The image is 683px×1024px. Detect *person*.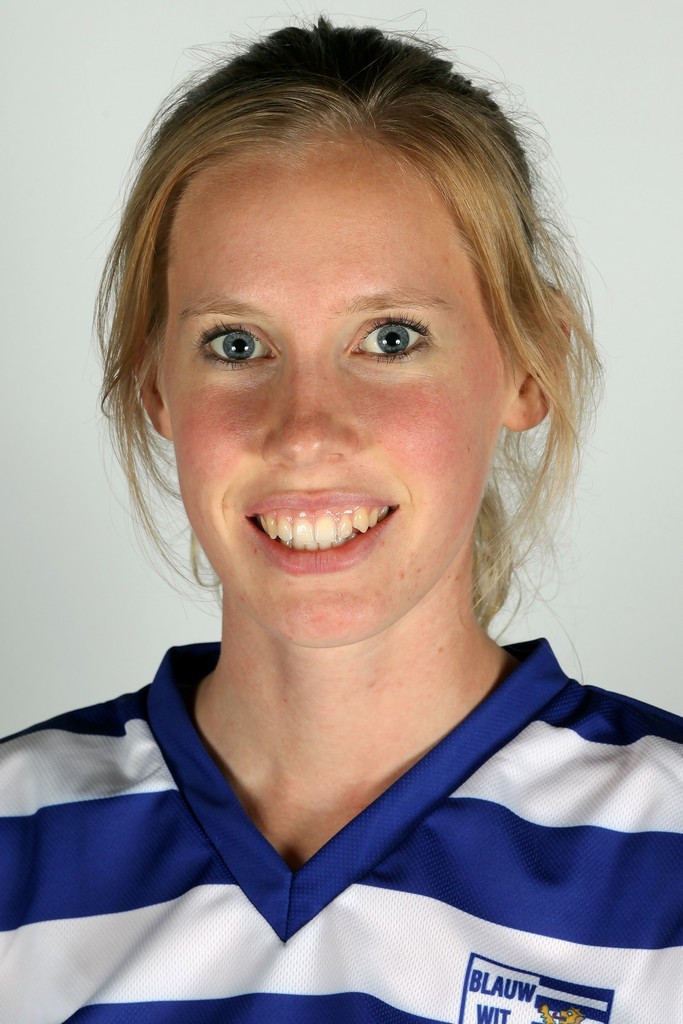
Detection: BBox(7, 0, 680, 1023).
